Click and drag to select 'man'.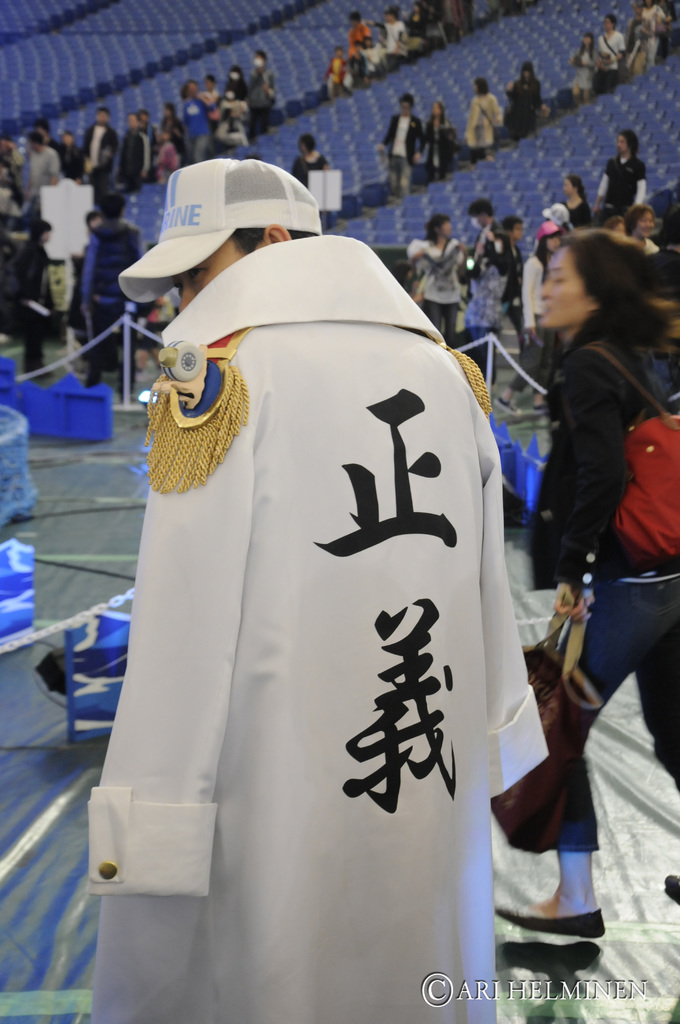
Selection: <region>79, 190, 143, 386</region>.
